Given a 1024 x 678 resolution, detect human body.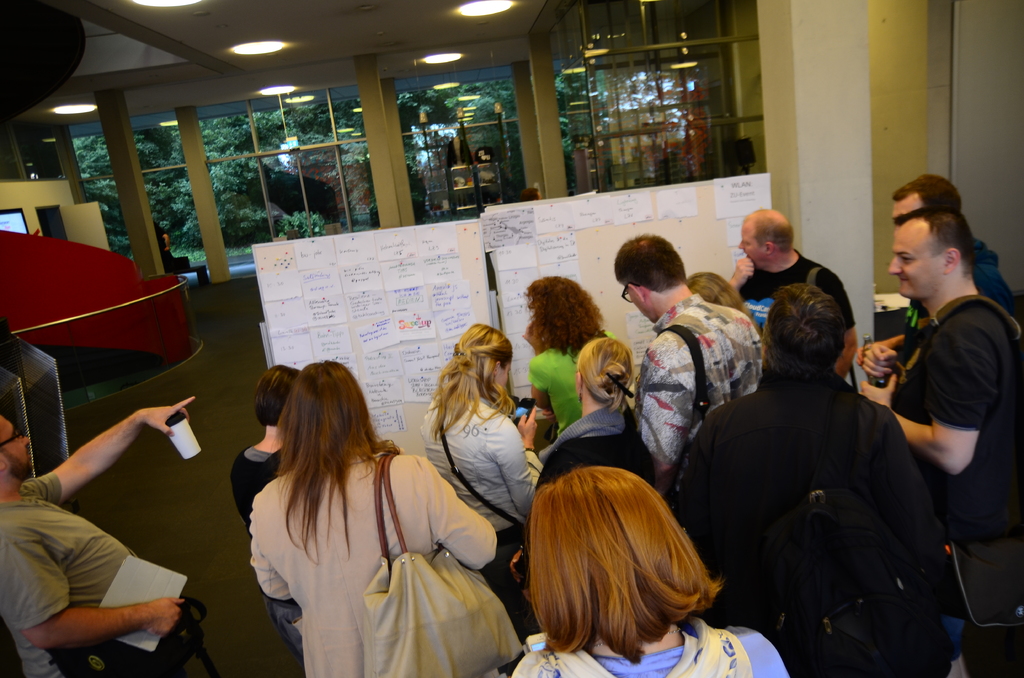
[left=428, top=322, right=539, bottom=582].
